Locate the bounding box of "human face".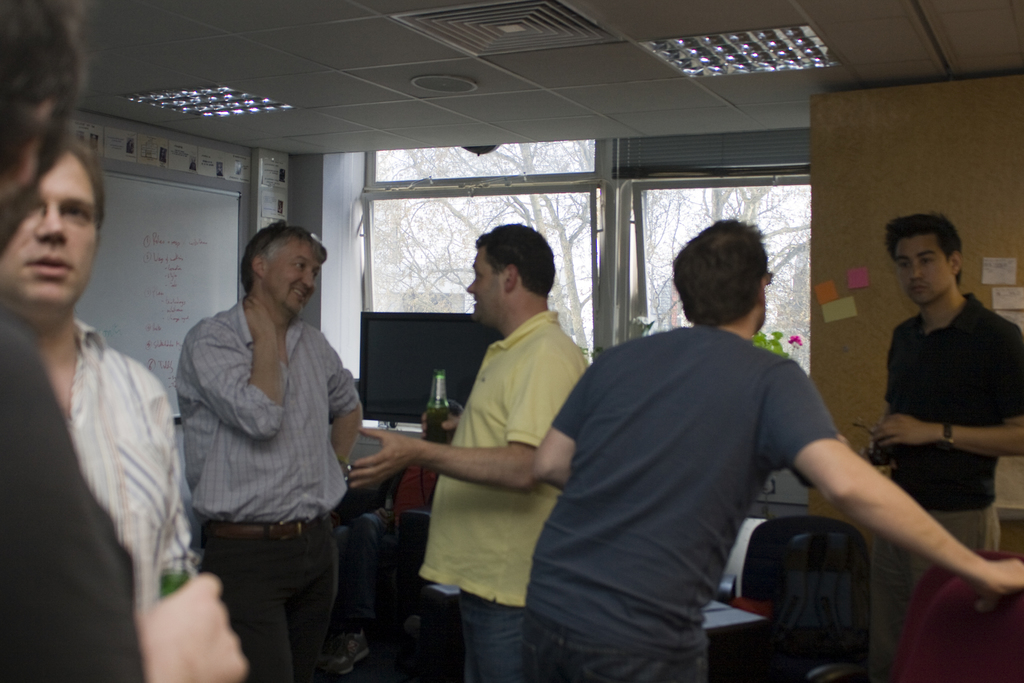
Bounding box: <box>0,162,105,316</box>.
